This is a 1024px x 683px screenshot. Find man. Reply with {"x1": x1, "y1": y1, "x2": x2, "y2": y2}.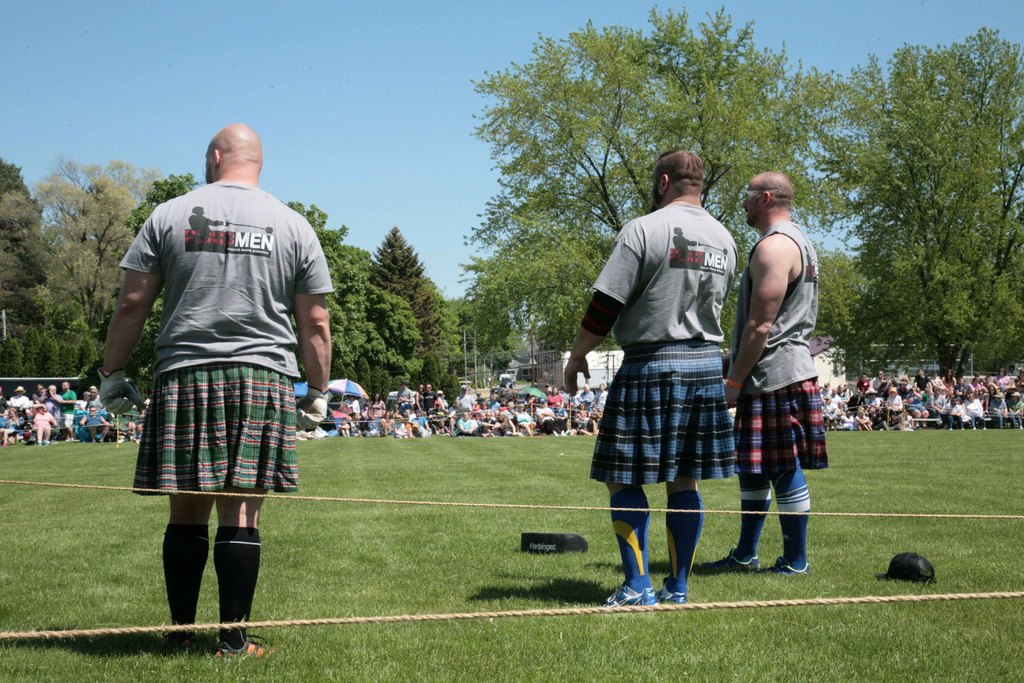
{"x1": 535, "y1": 397, "x2": 562, "y2": 438}.
